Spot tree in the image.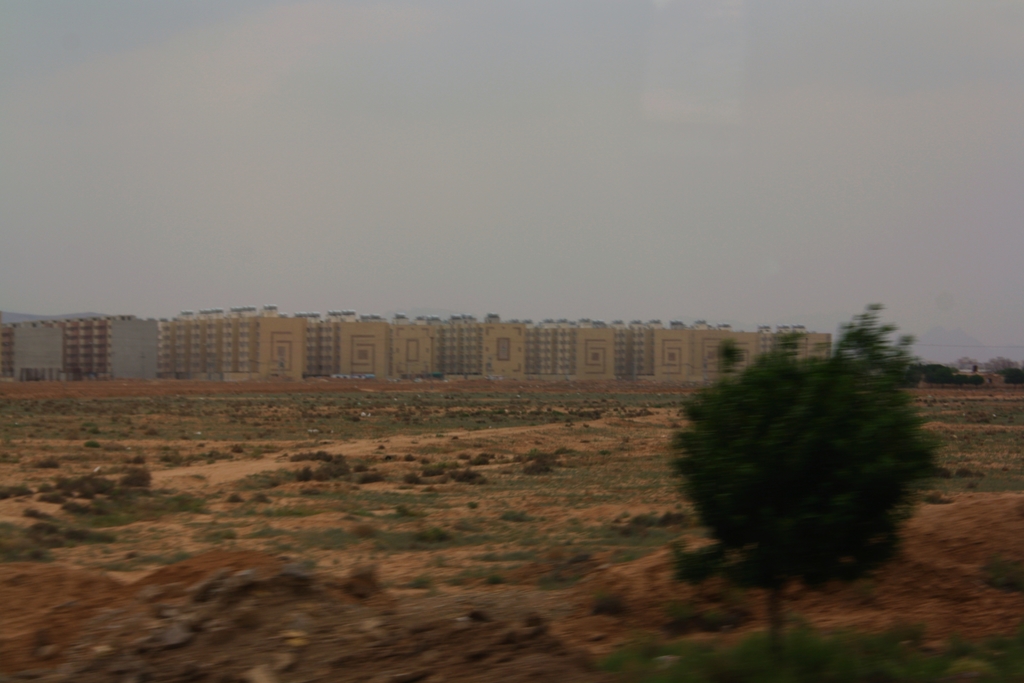
tree found at <bbox>673, 330, 983, 682</bbox>.
